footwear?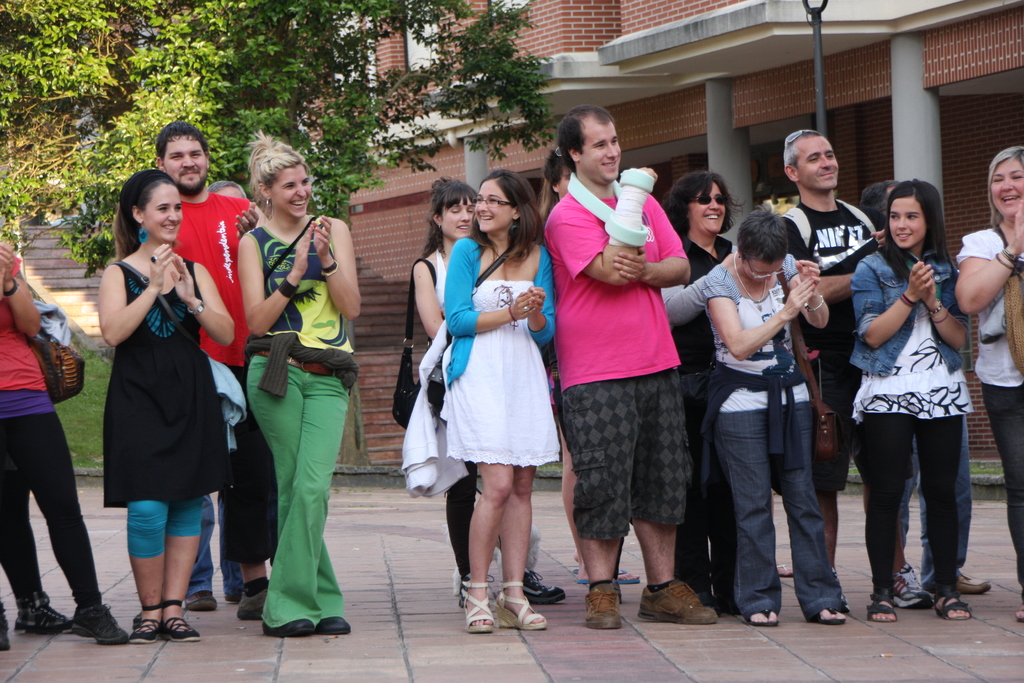
[left=181, top=591, right=219, bottom=613]
